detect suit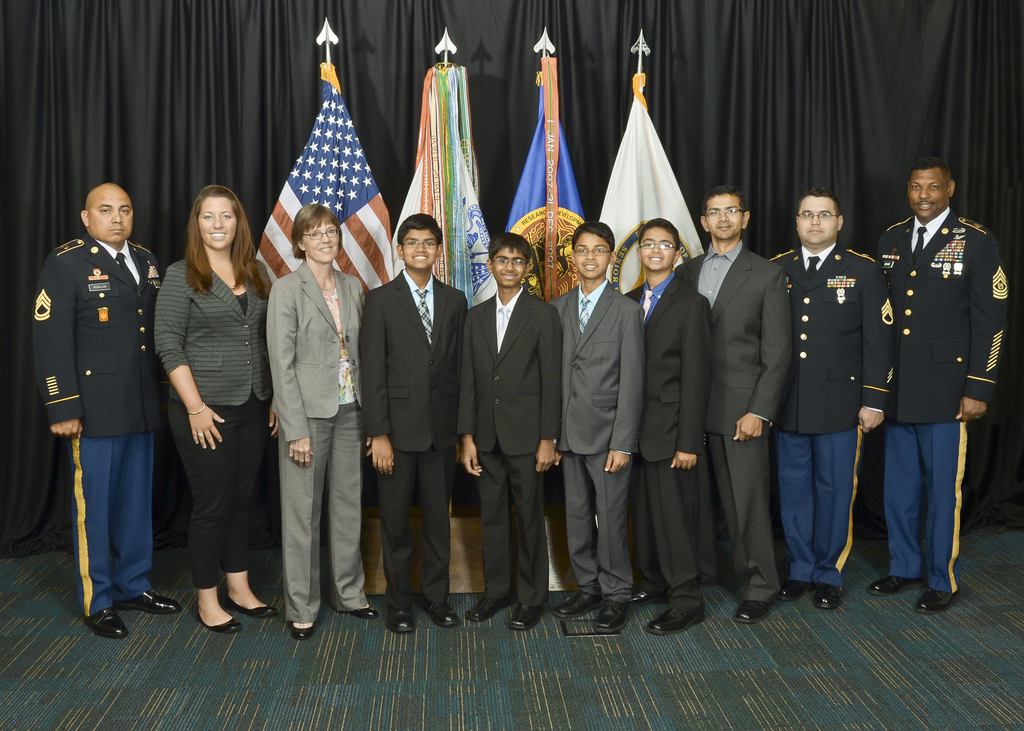
<box>263,263,364,443</box>
